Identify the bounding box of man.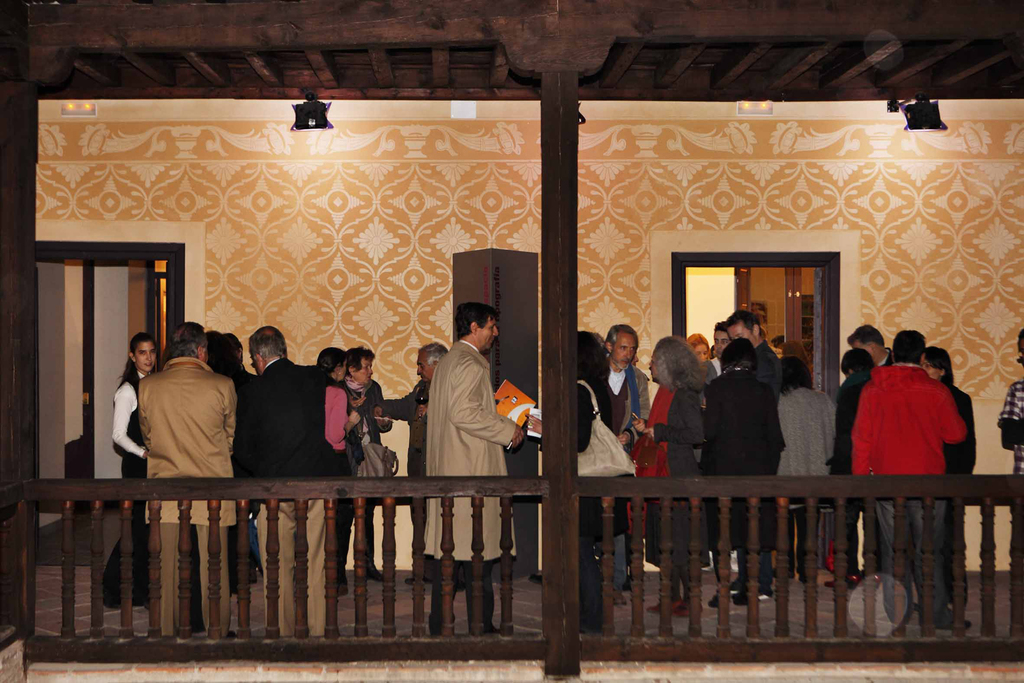
602/327/646/592.
